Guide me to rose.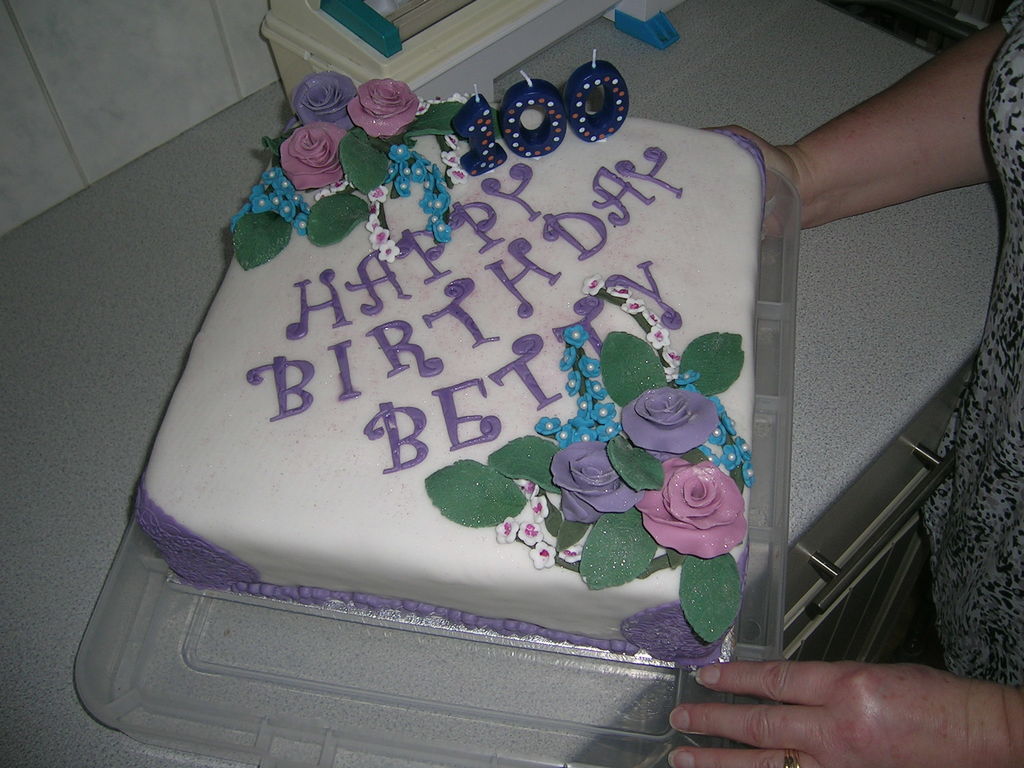
Guidance: bbox=[616, 383, 716, 455].
